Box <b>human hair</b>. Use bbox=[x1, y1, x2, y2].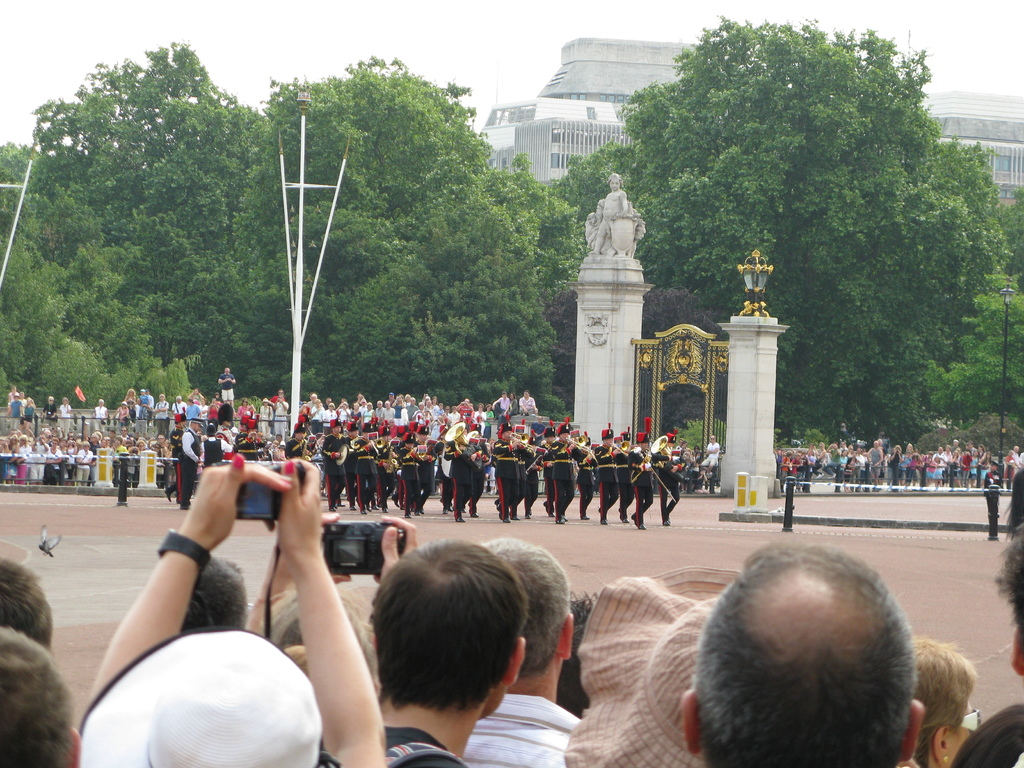
bbox=[0, 621, 76, 767].
